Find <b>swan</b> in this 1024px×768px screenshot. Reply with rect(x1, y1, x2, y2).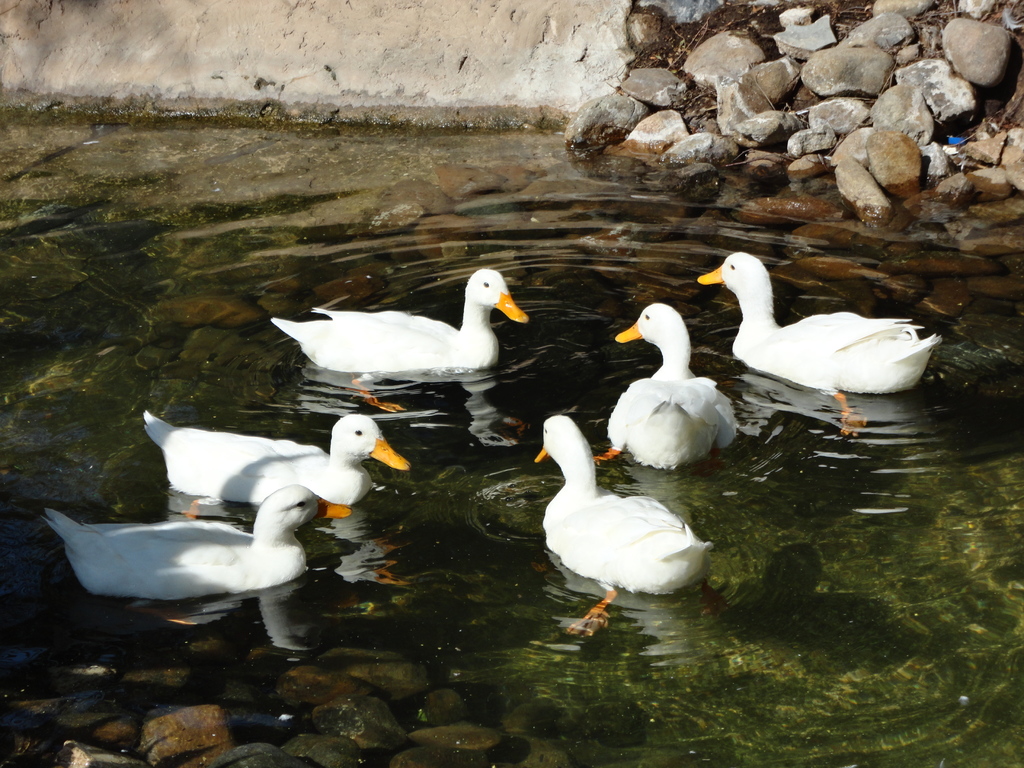
rect(253, 266, 531, 385).
